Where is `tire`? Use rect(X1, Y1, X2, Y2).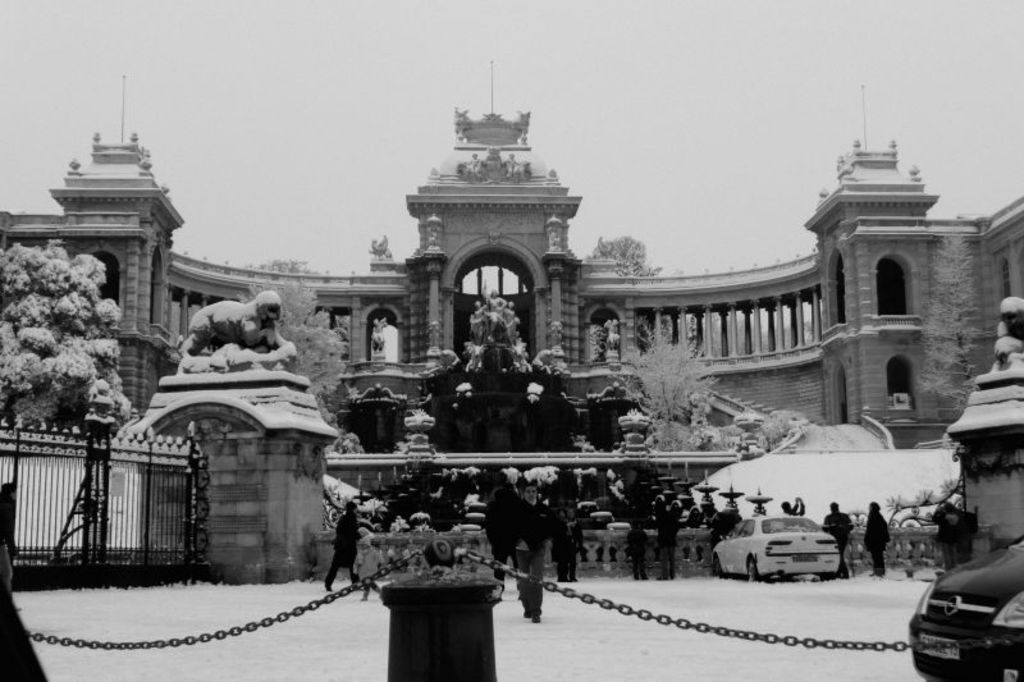
rect(822, 572, 837, 585).
